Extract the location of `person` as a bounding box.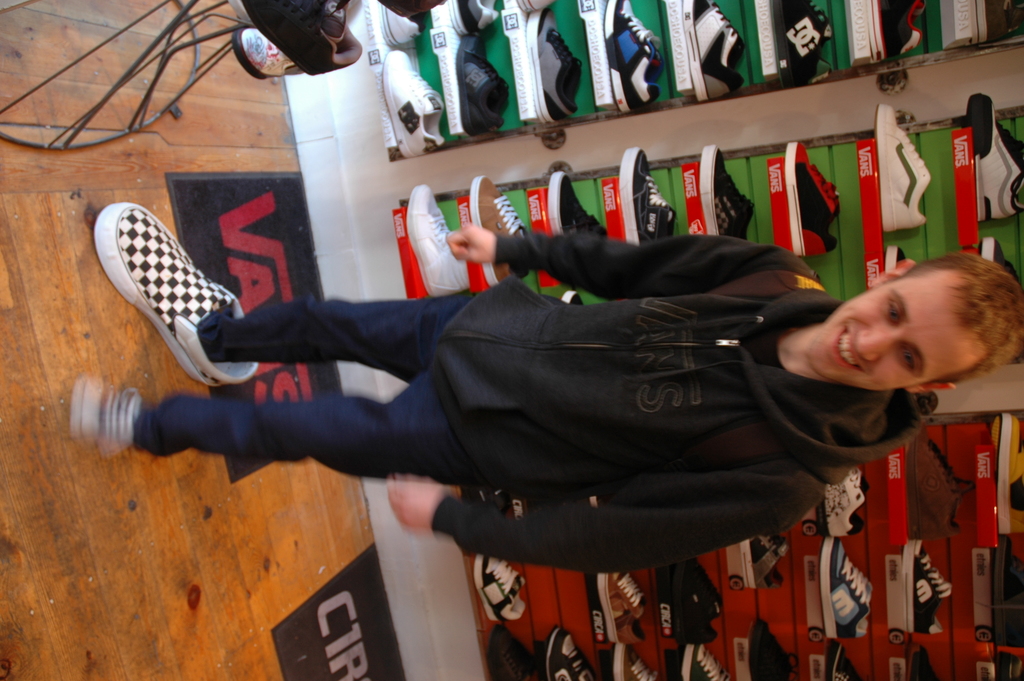
<bbox>99, 211, 962, 603</bbox>.
